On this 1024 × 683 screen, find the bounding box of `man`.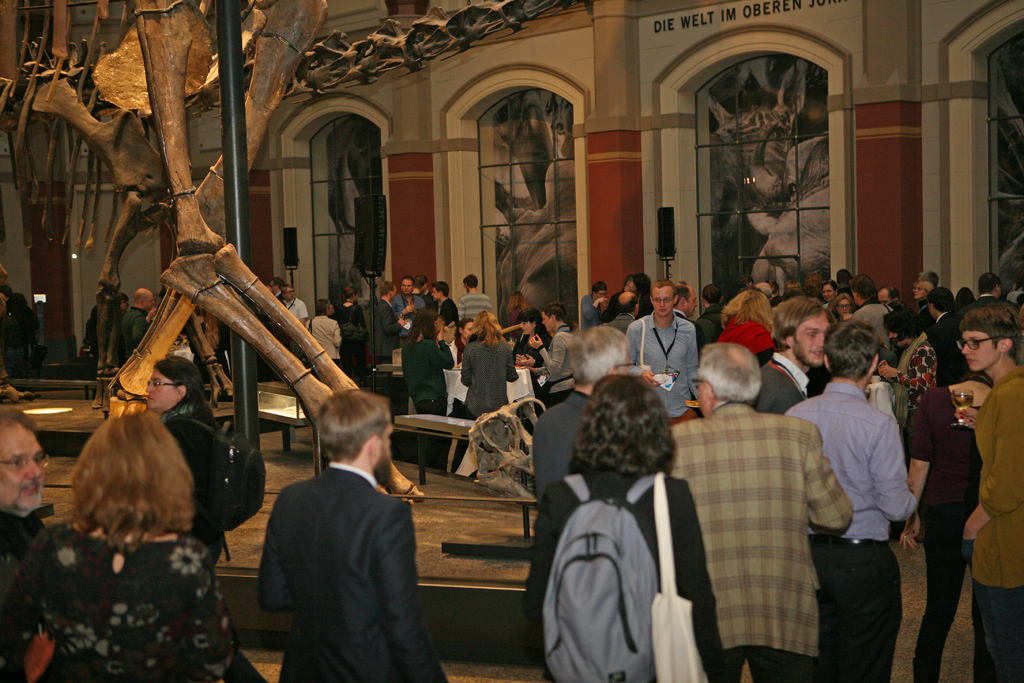
Bounding box: box=[0, 407, 53, 682].
